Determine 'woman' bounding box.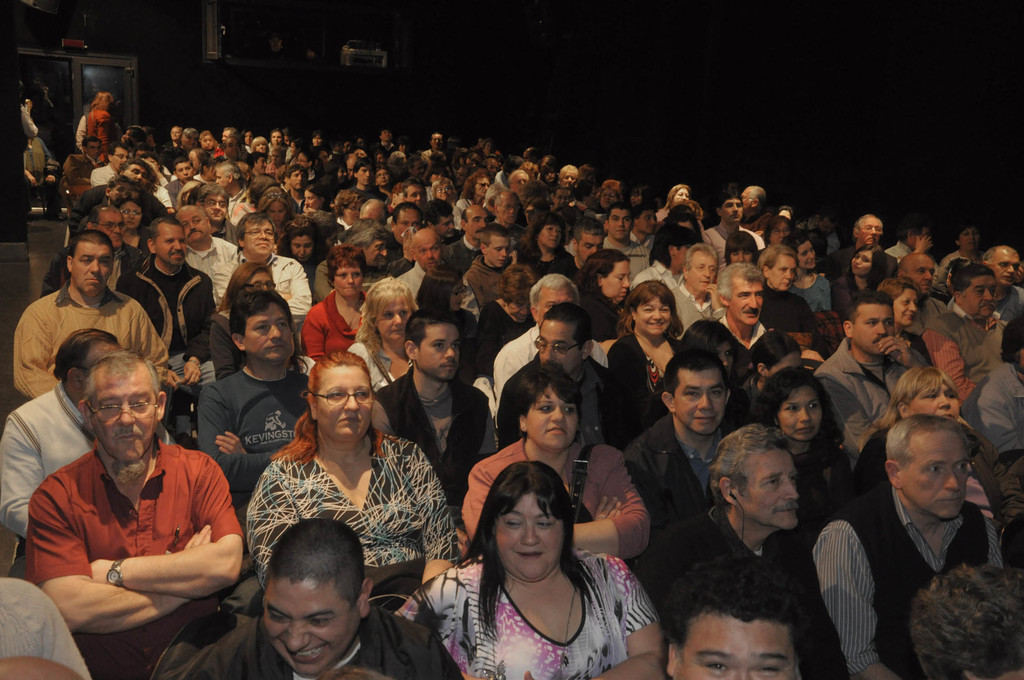
Determined: Rect(571, 250, 638, 343).
